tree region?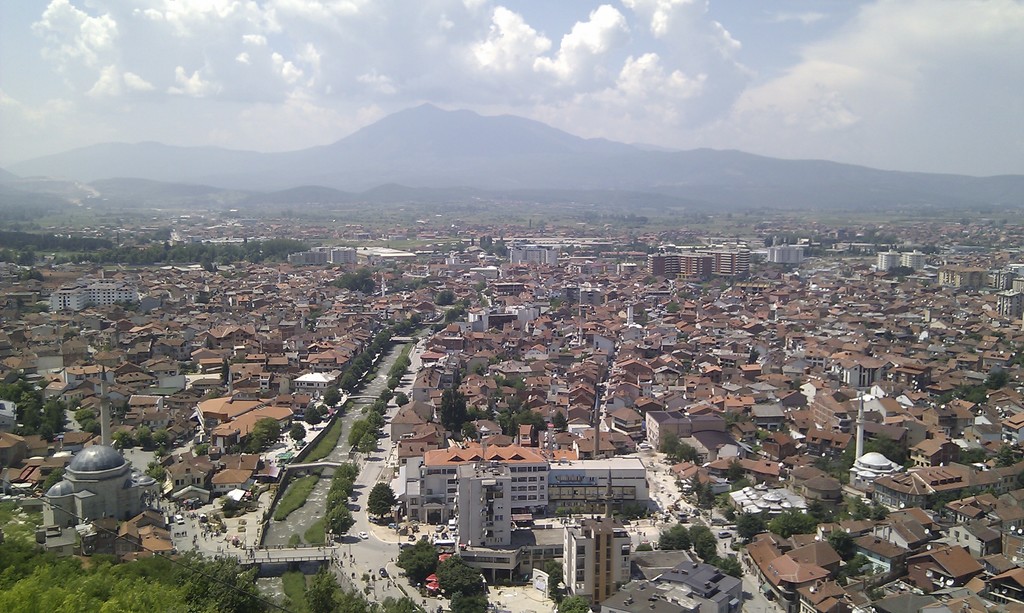
692,527,719,563
